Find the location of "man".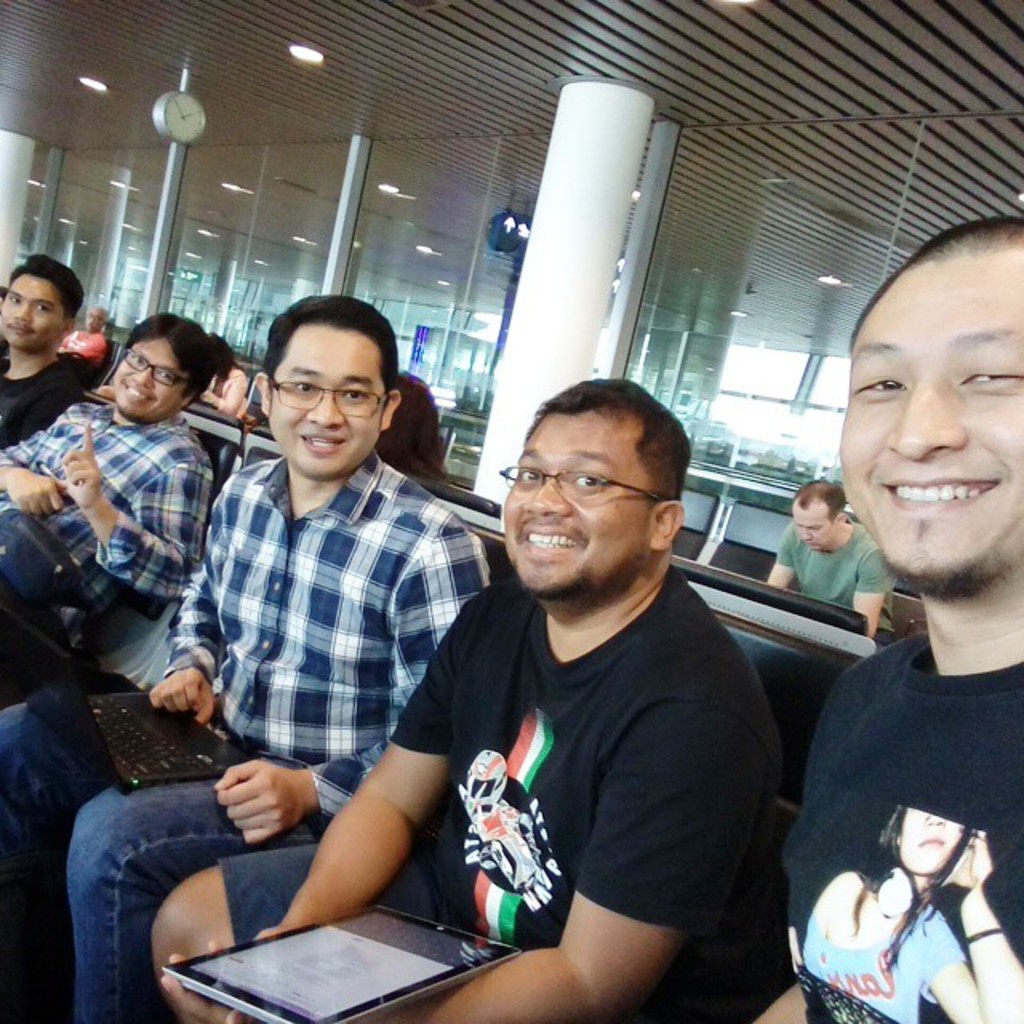
Location: (left=0, top=253, right=102, bottom=450).
